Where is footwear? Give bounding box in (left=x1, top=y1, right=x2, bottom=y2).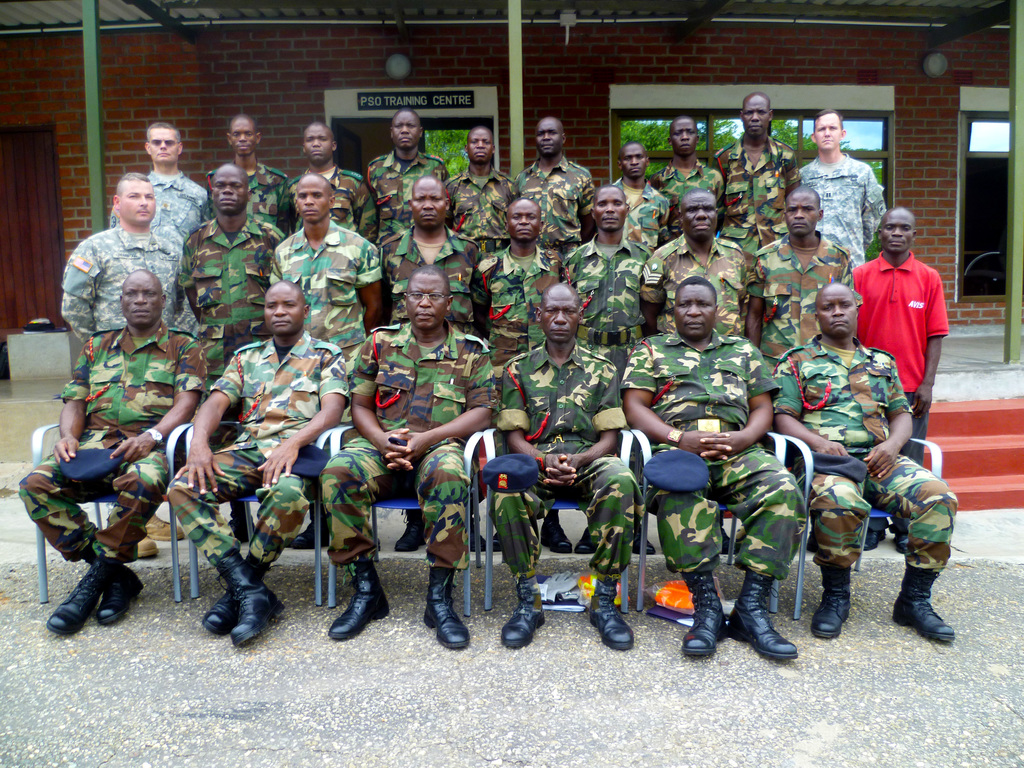
(left=588, top=577, right=636, bottom=648).
